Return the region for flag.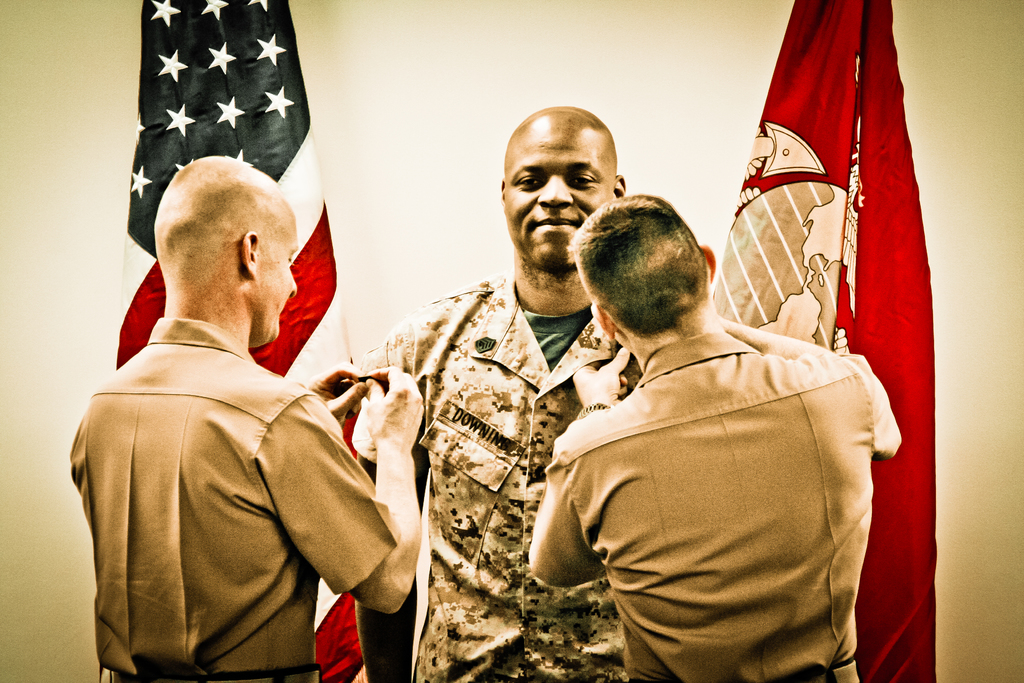
pyautogui.locateOnScreen(709, 0, 942, 682).
